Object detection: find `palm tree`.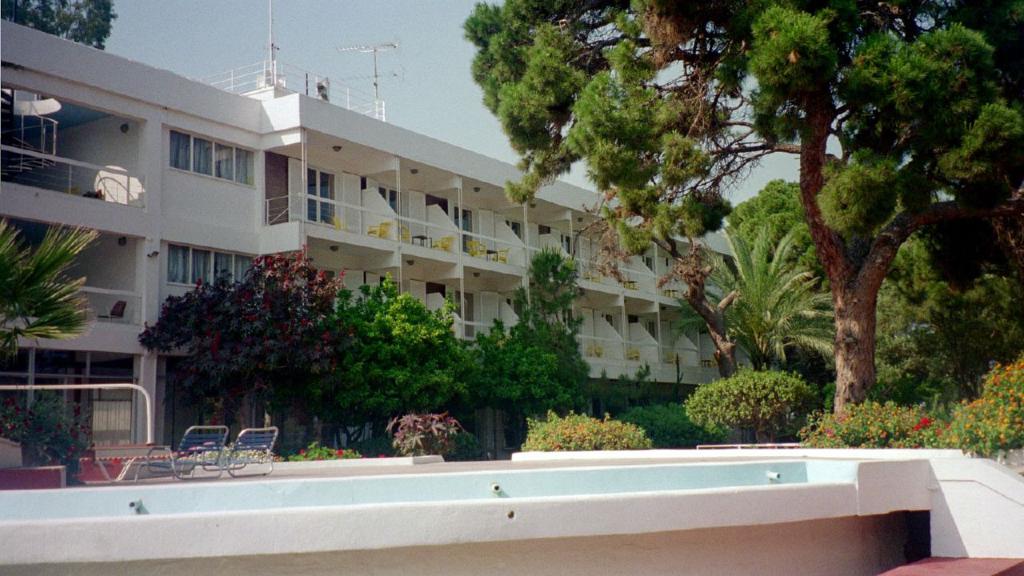
bbox=(516, 250, 586, 481).
